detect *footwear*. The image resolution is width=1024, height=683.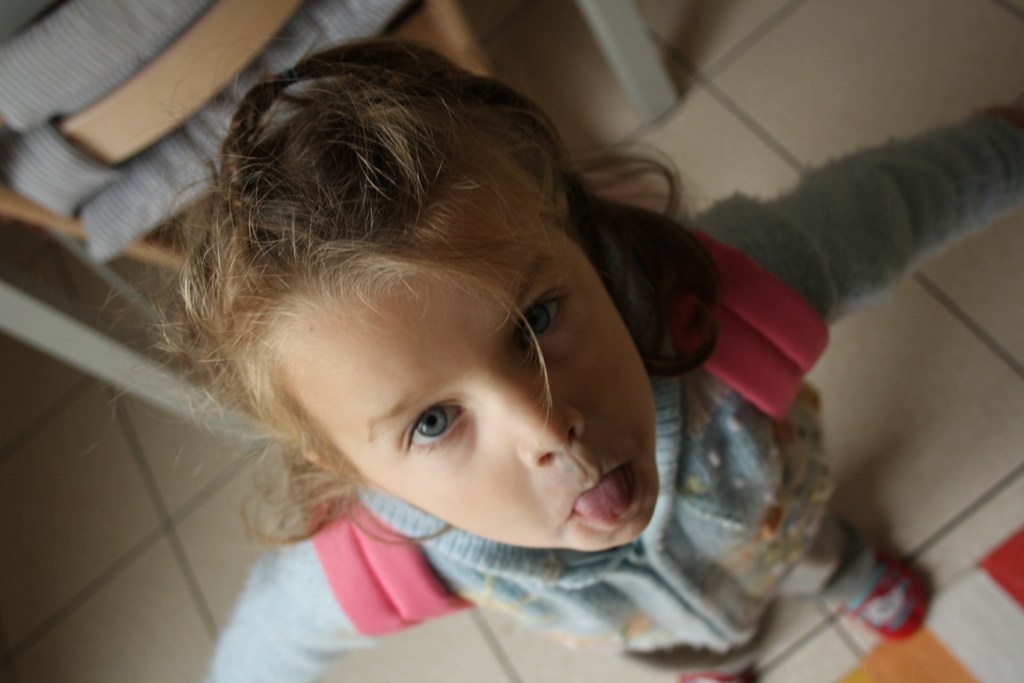
BBox(682, 661, 755, 682).
